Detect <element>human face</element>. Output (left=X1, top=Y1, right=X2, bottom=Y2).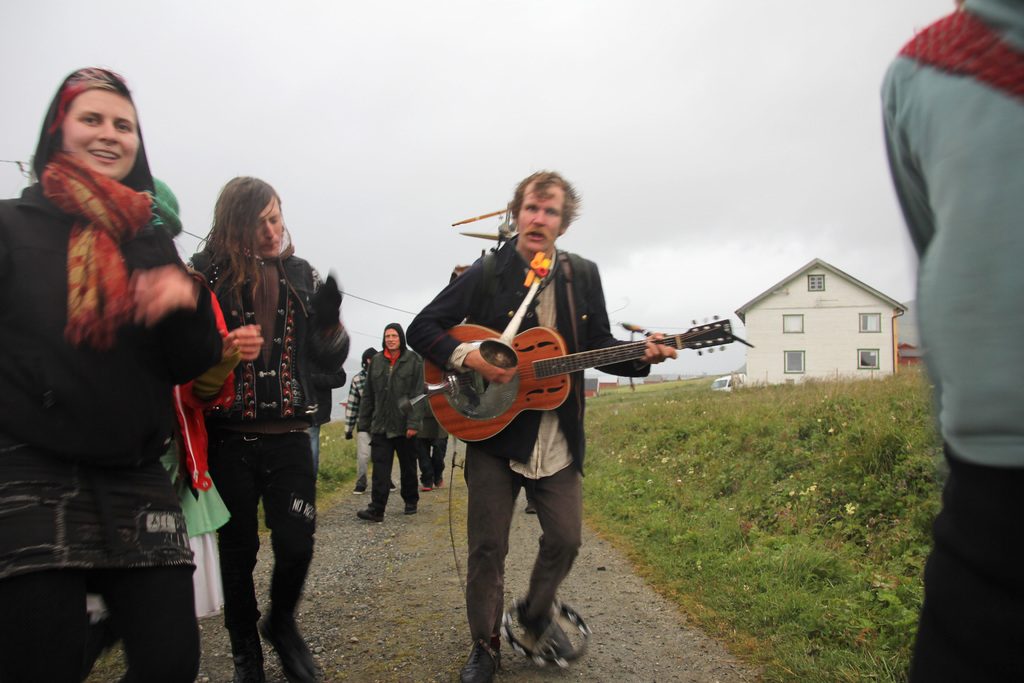
(left=56, top=86, right=139, bottom=184).
